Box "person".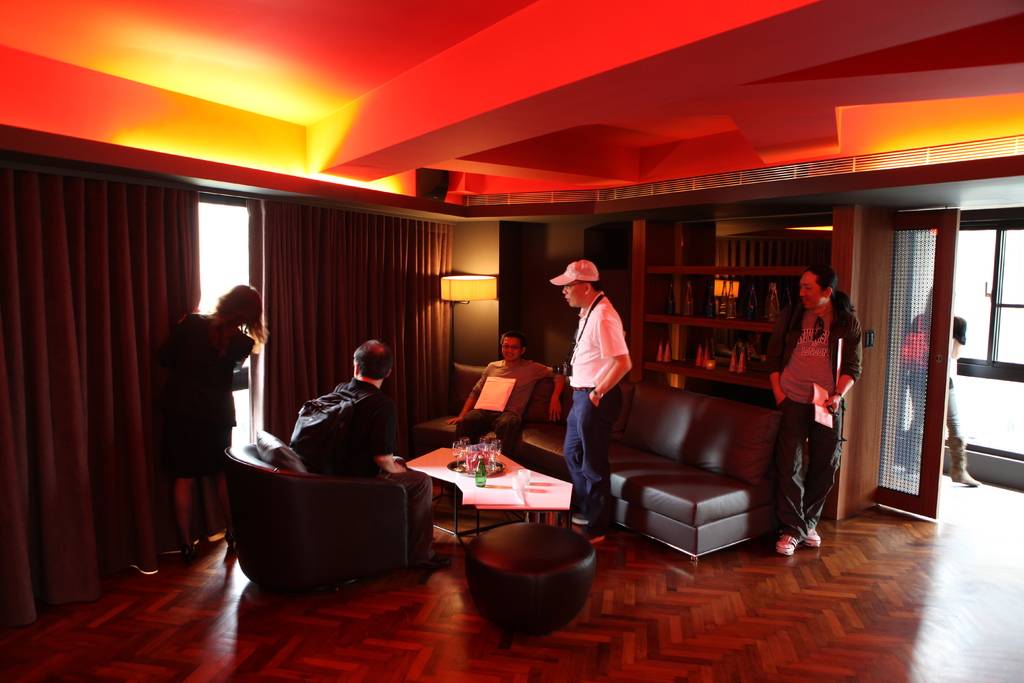
region(765, 267, 863, 561).
